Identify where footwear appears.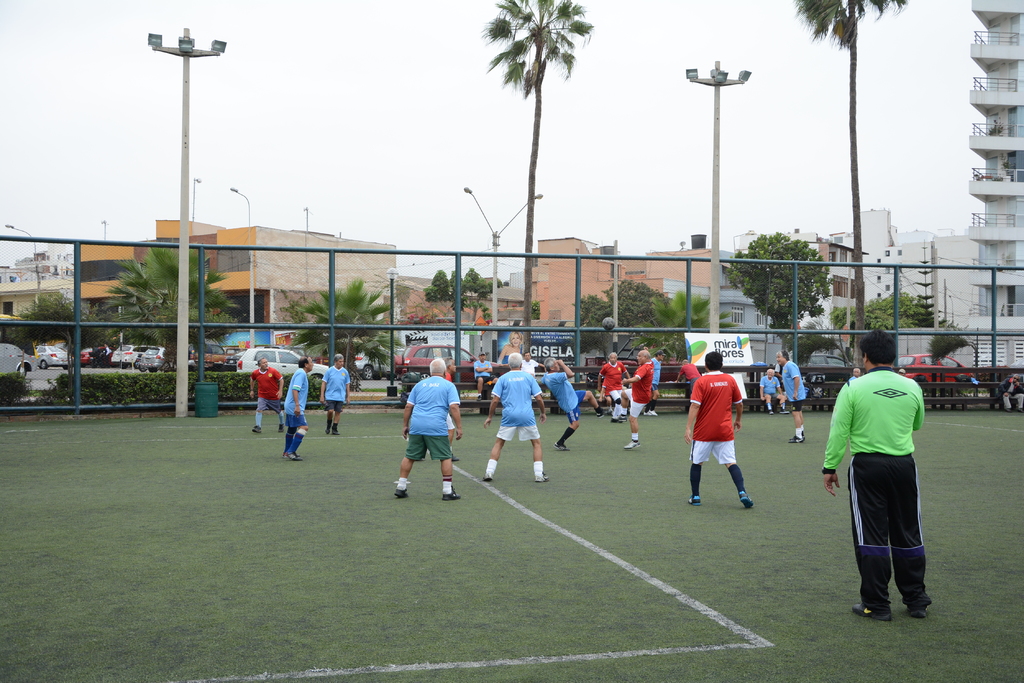
Appears at 851,600,894,620.
